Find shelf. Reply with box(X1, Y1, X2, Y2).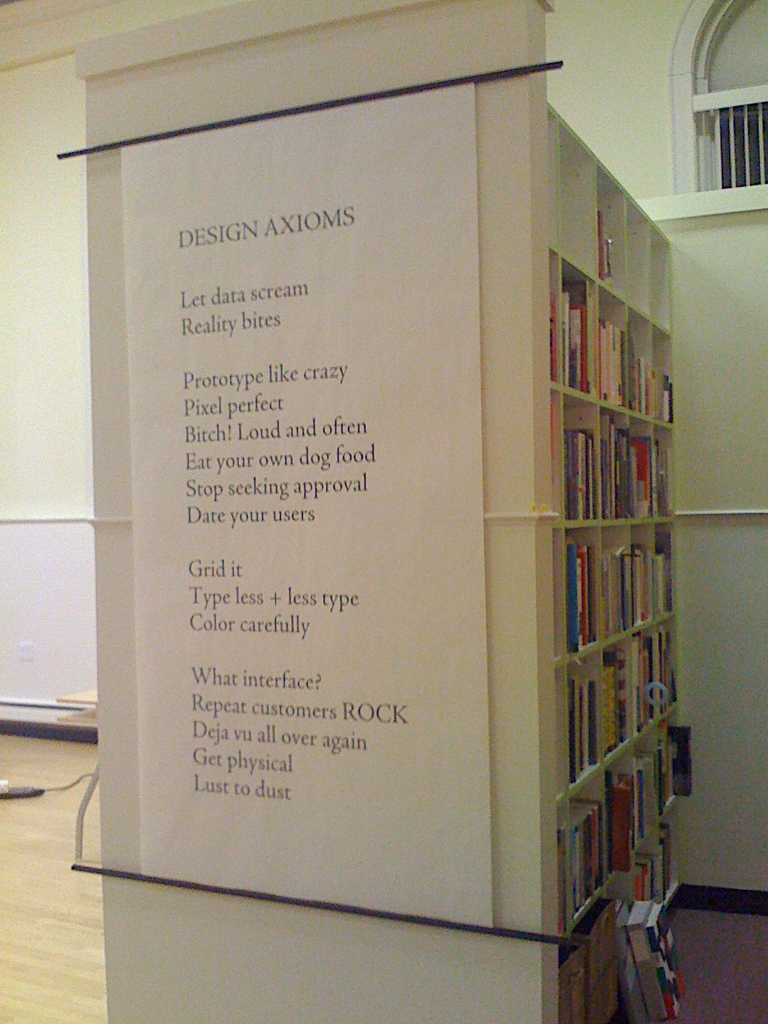
box(542, 250, 600, 396).
